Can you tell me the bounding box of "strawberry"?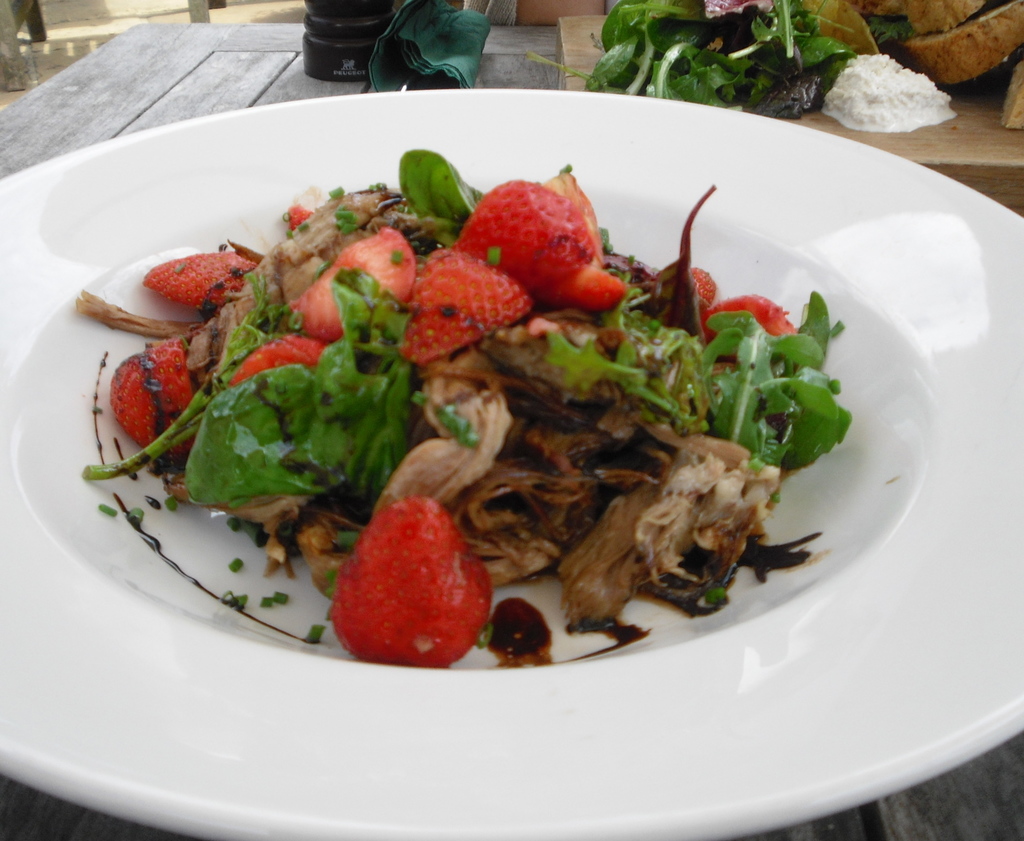
bbox(321, 484, 493, 655).
